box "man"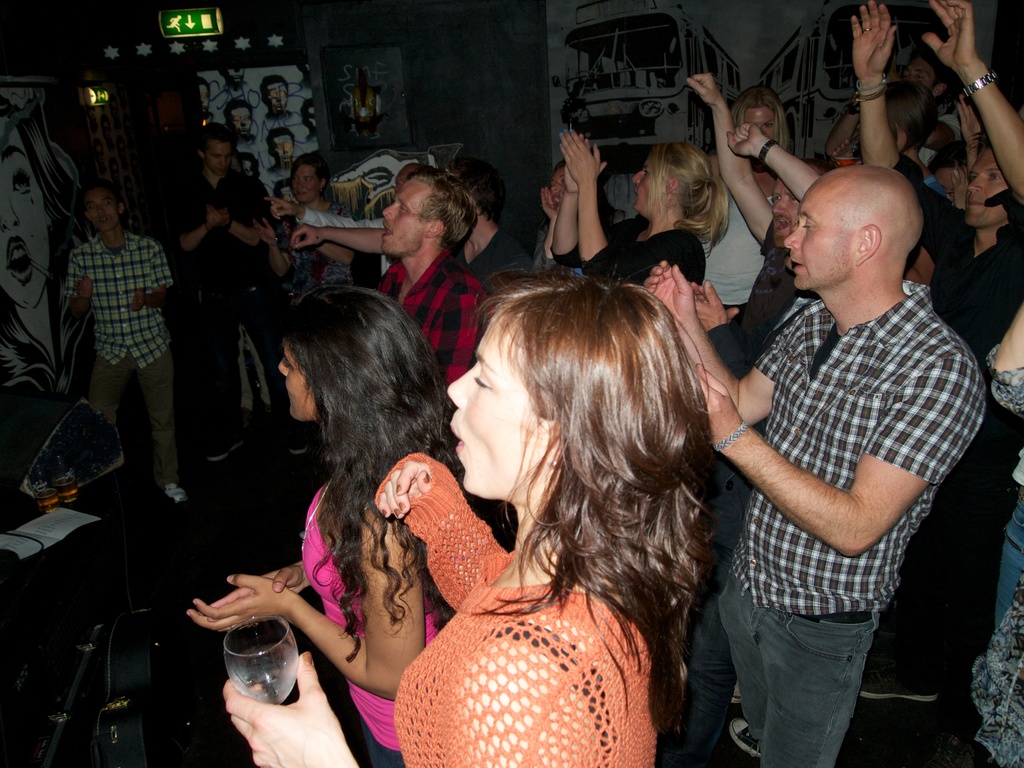
left=265, top=162, right=452, bottom=280
